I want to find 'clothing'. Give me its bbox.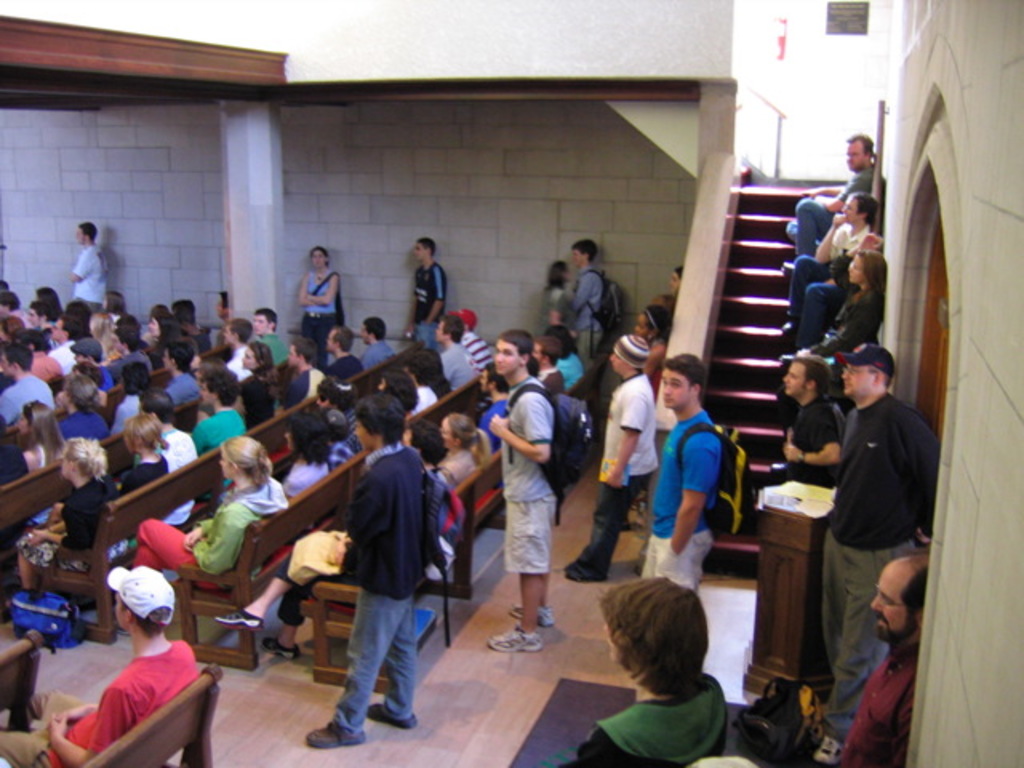
<region>536, 282, 574, 339</region>.
